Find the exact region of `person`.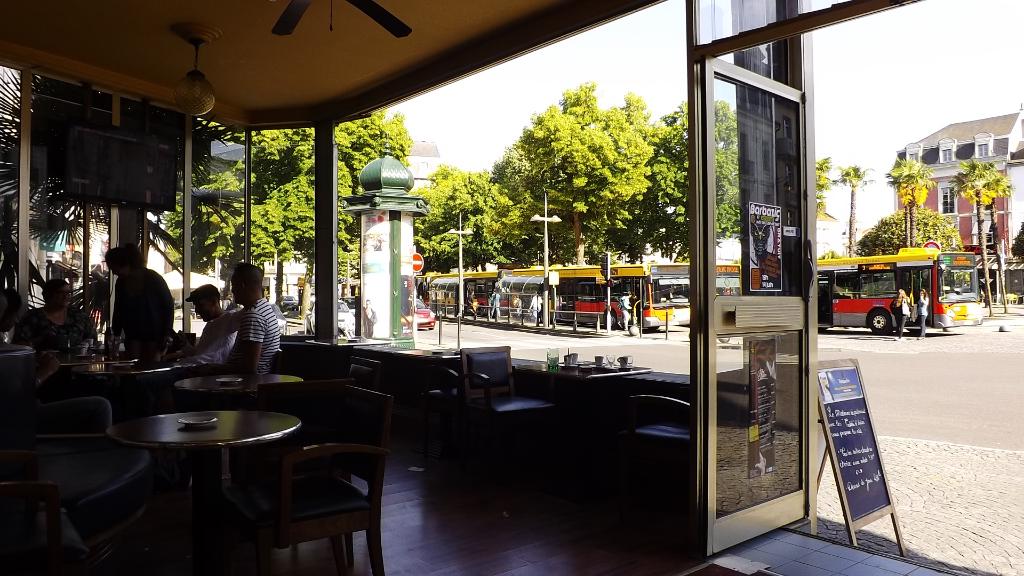
Exact region: [x1=358, y1=298, x2=379, y2=335].
